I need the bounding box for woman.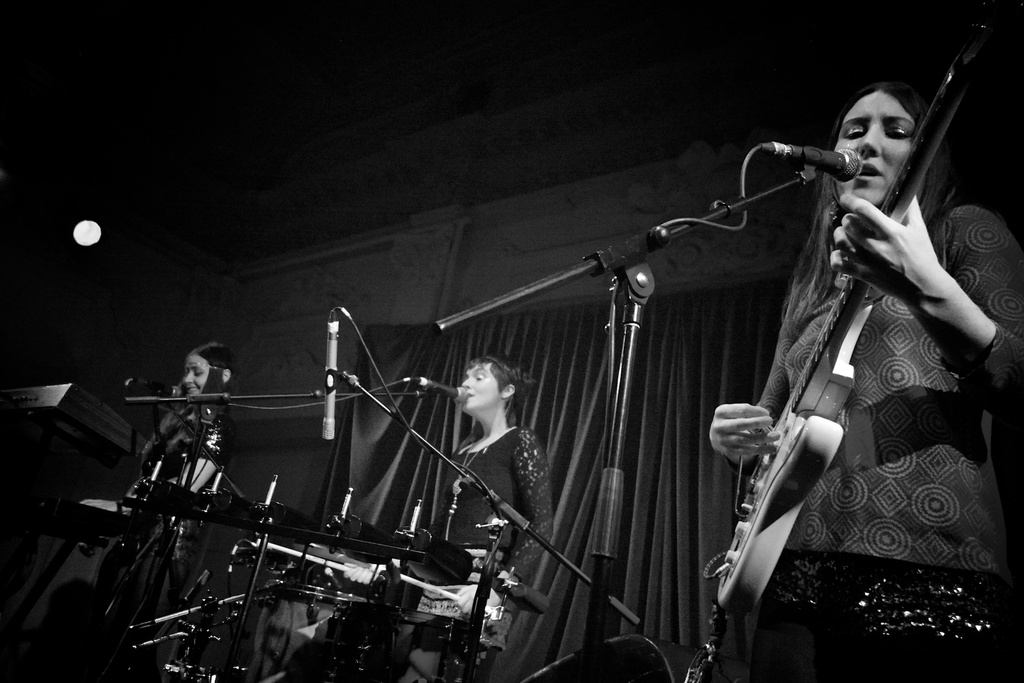
Here it is: locate(710, 80, 1023, 643).
